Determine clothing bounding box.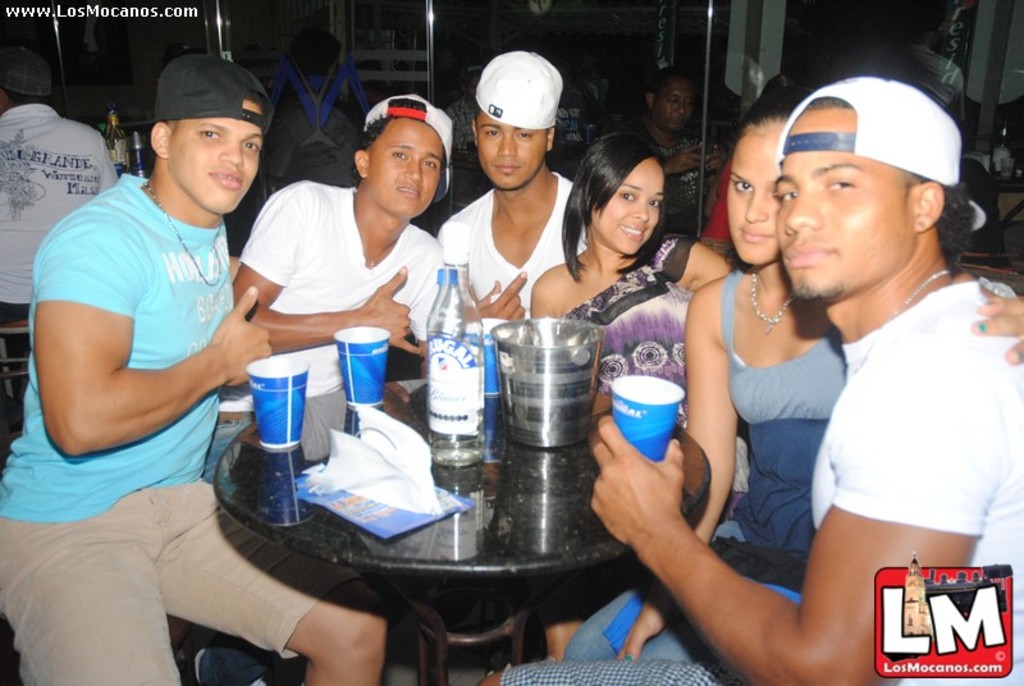
Determined: bbox=(566, 228, 699, 388).
